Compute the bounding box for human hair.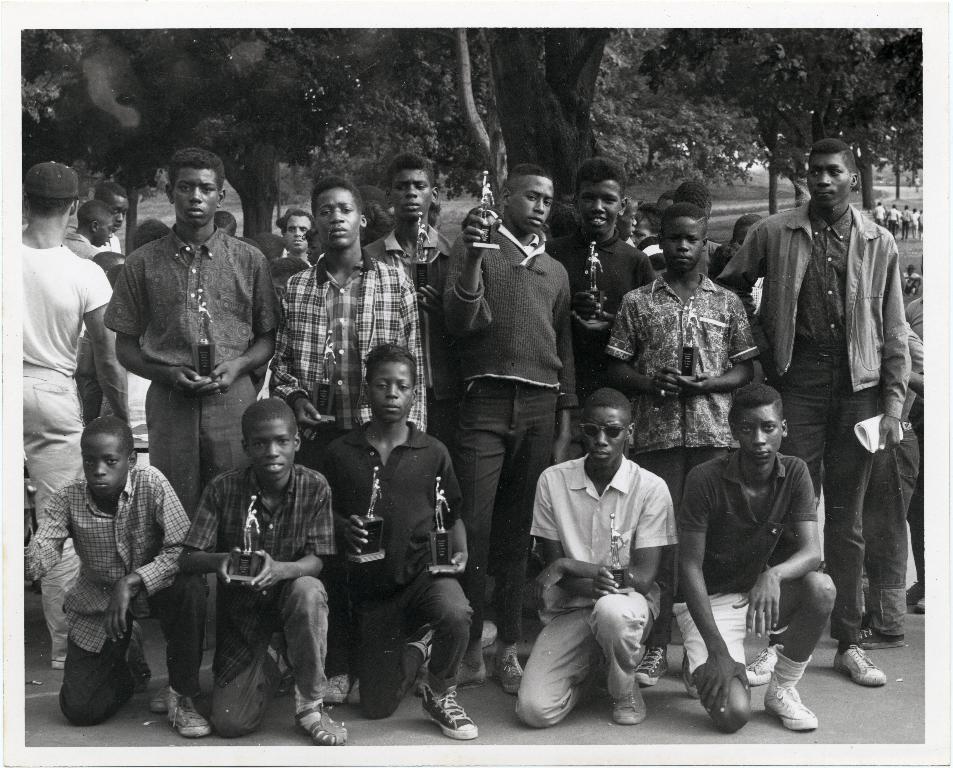
[x1=661, y1=206, x2=708, y2=236].
